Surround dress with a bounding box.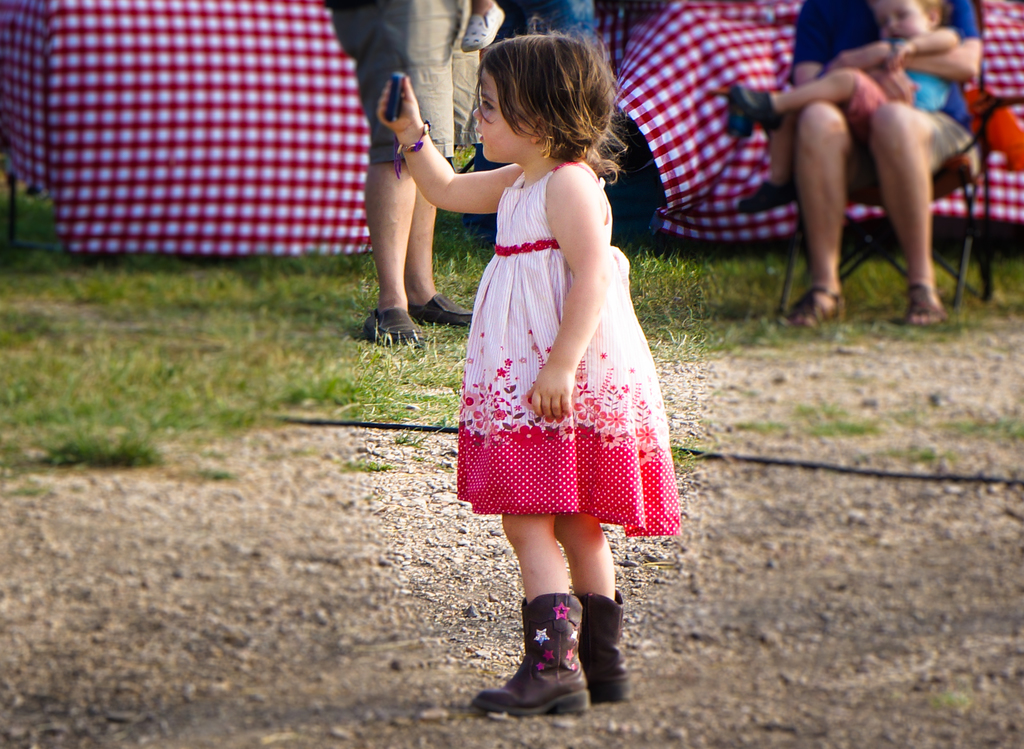
[455,160,681,536].
